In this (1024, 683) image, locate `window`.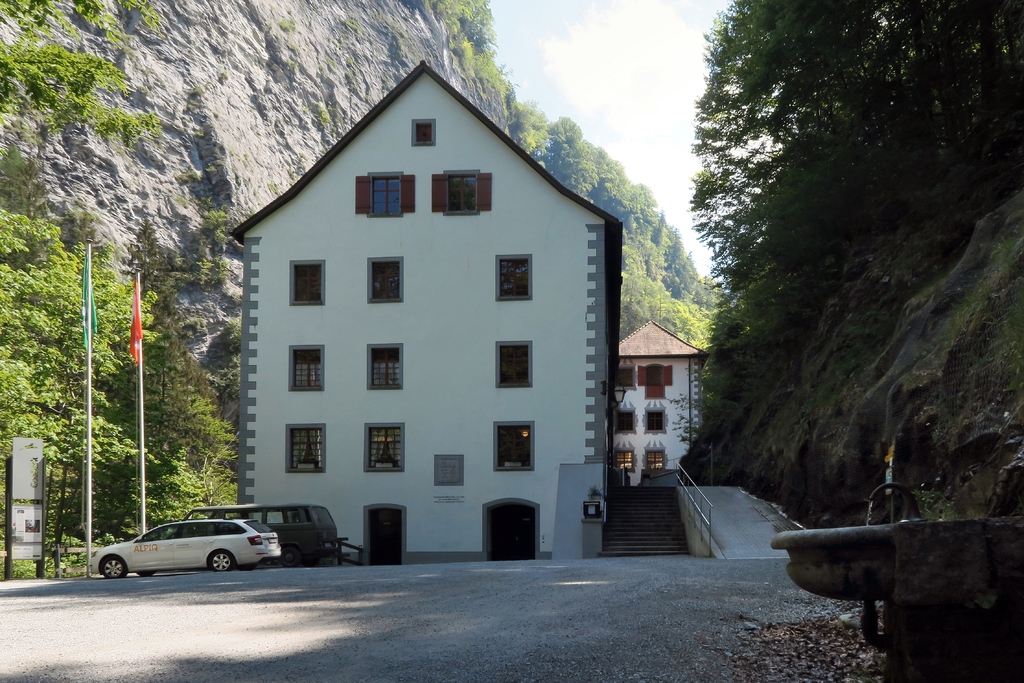
Bounding box: (left=374, top=173, right=404, bottom=213).
